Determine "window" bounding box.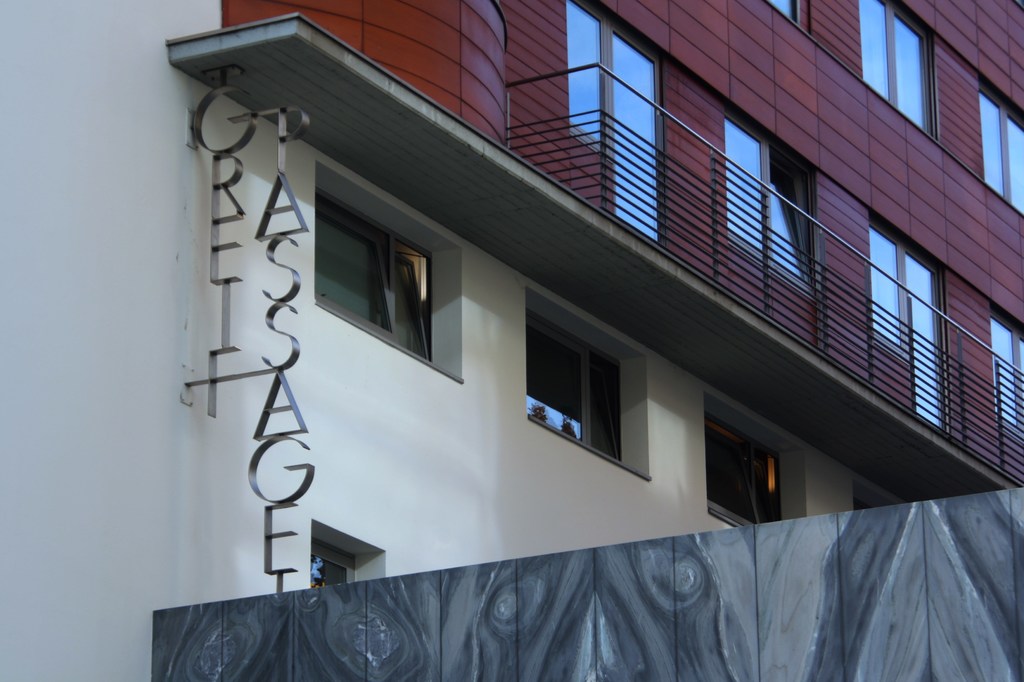
Determined: box(312, 161, 462, 382).
